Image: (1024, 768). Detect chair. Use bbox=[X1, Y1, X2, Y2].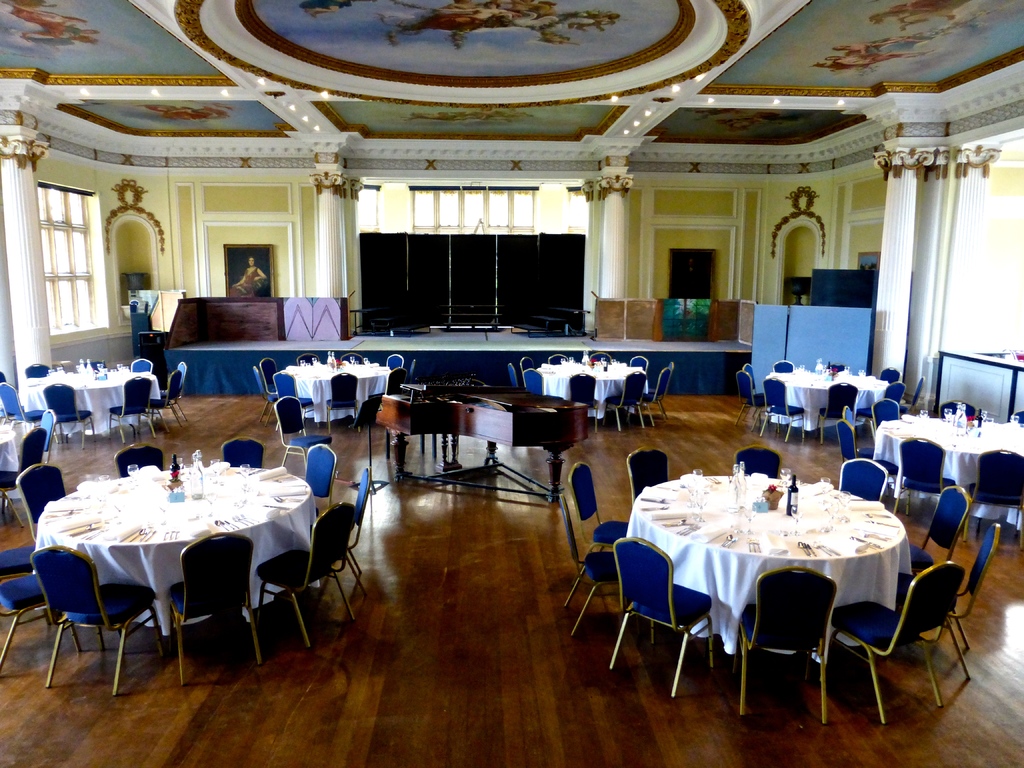
bbox=[816, 561, 965, 727].
